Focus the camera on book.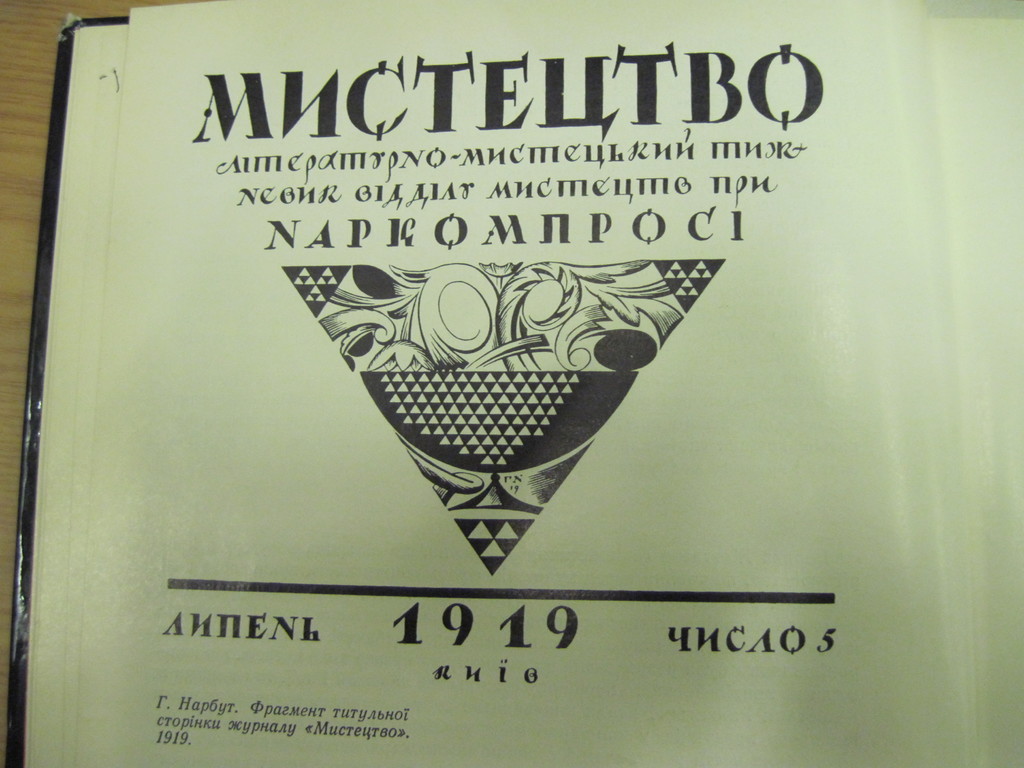
Focus region: BBox(0, 1, 1023, 767).
